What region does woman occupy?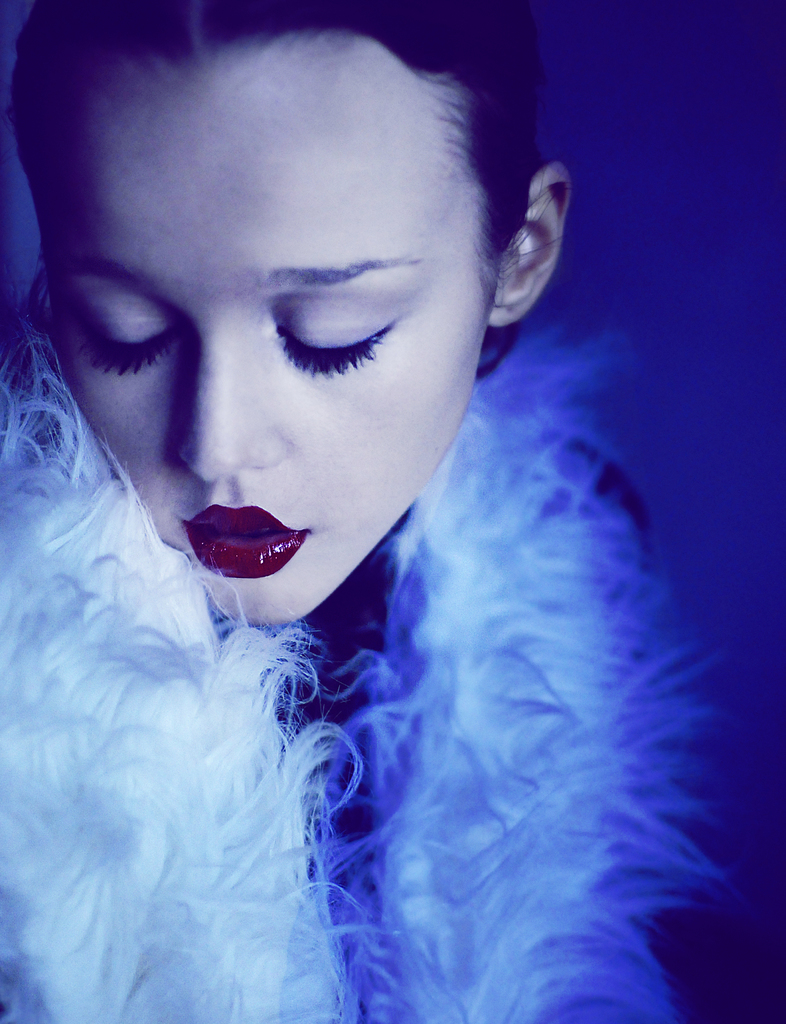
[left=0, top=16, right=723, bottom=980].
